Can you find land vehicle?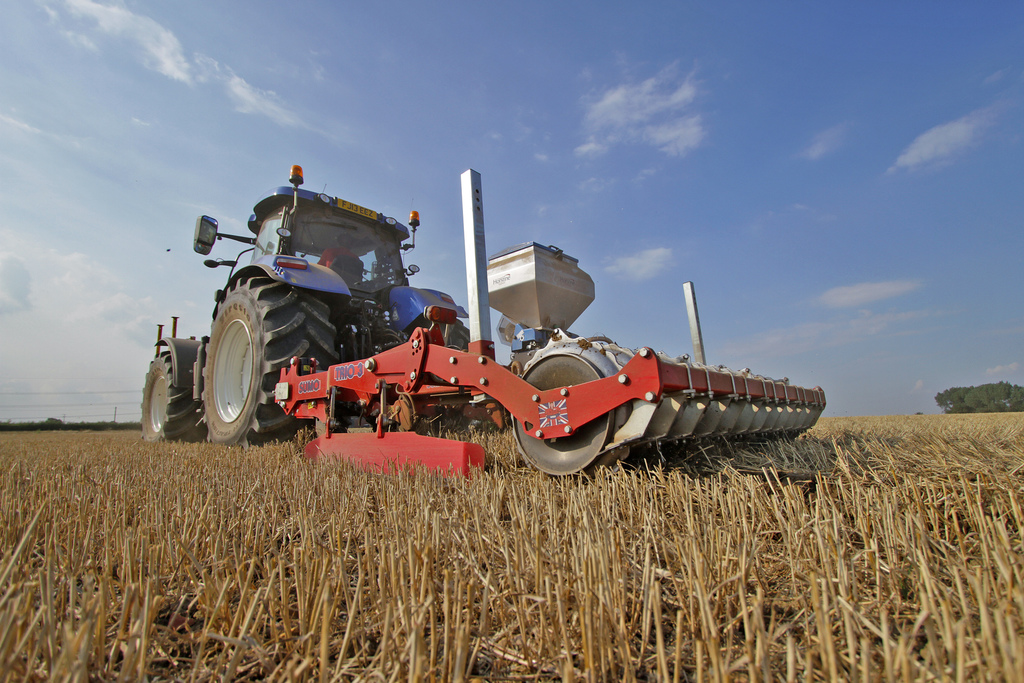
Yes, bounding box: bbox=(174, 206, 760, 482).
